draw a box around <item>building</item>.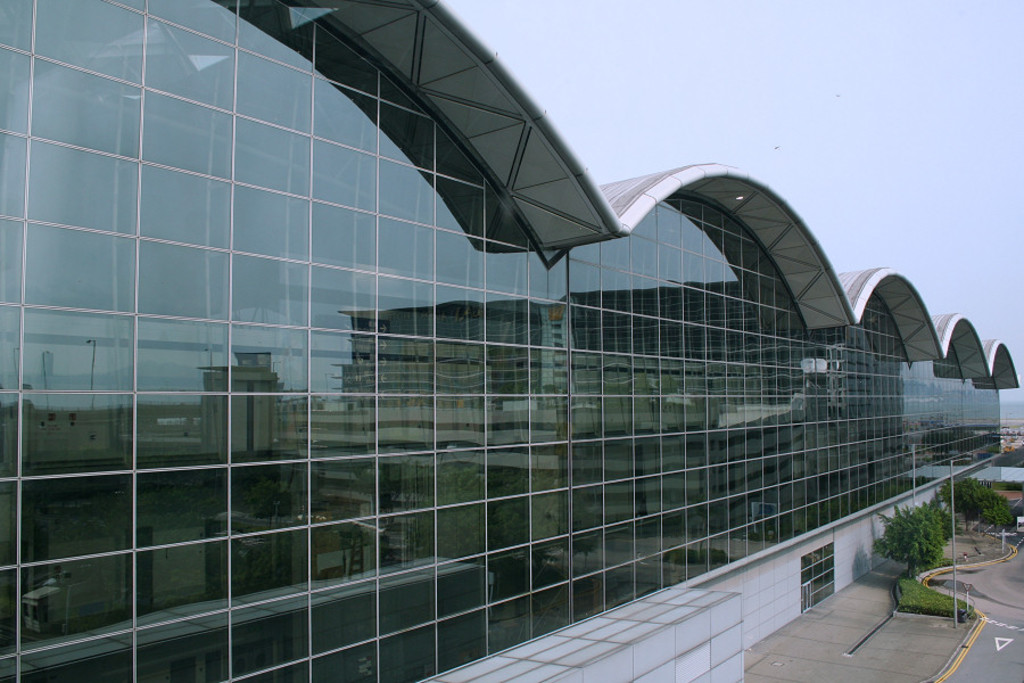
0, 0, 1022, 680.
